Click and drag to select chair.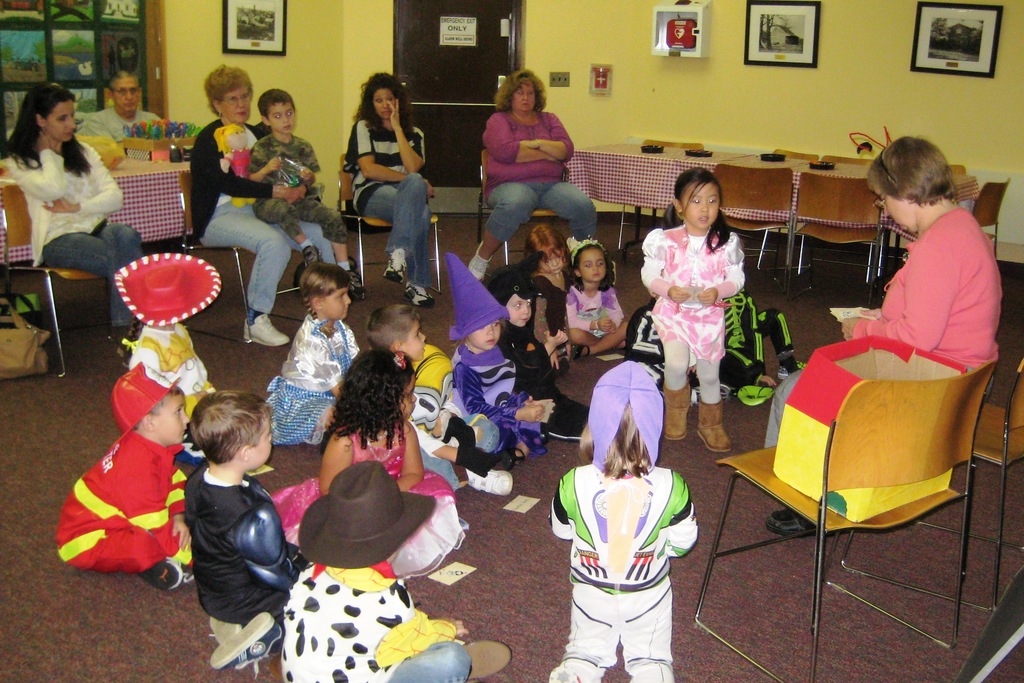
Selection: {"left": 0, "top": 188, "right": 112, "bottom": 377}.
